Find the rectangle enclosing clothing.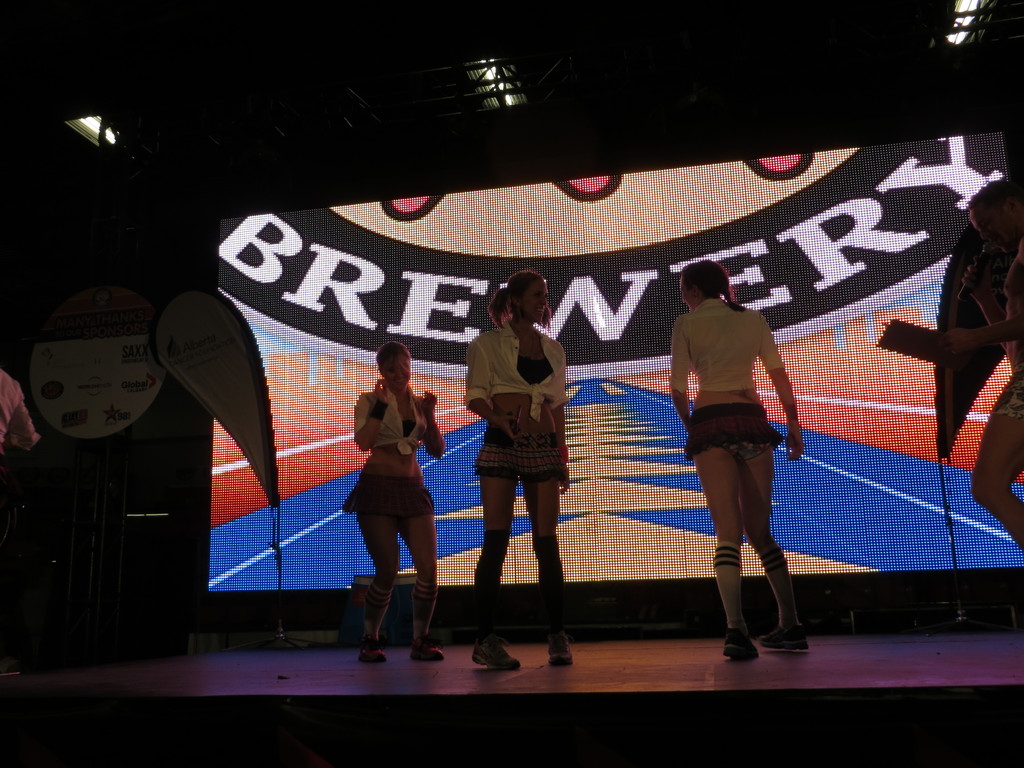
crop(465, 319, 568, 484).
